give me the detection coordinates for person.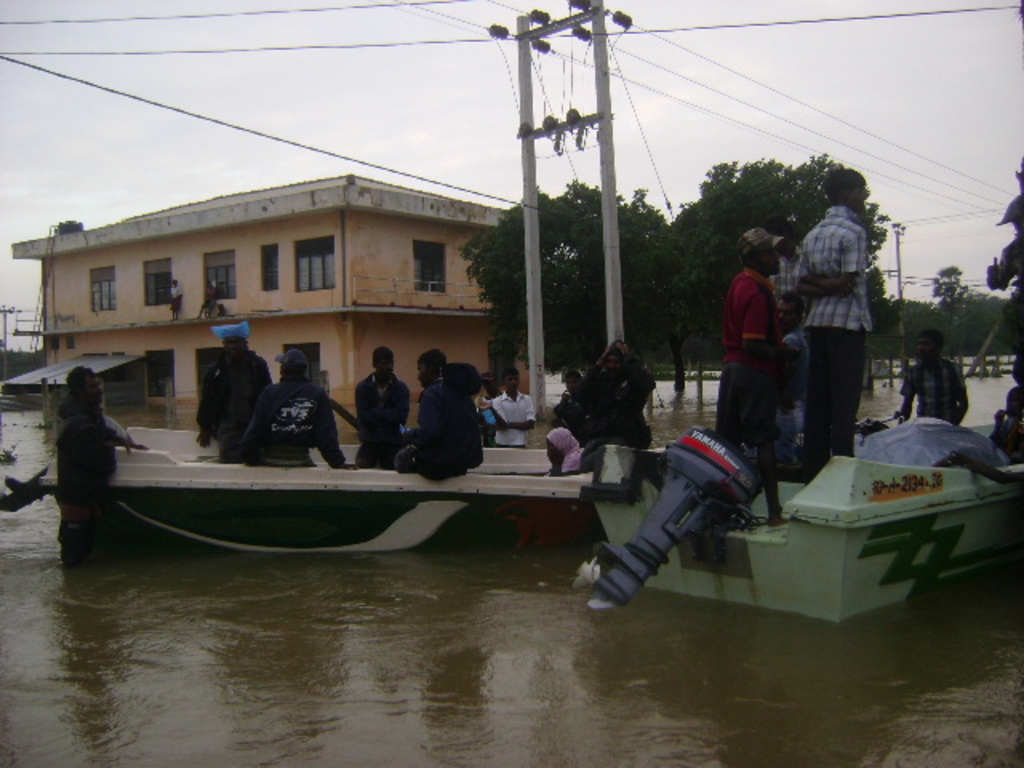
722/222/794/475.
